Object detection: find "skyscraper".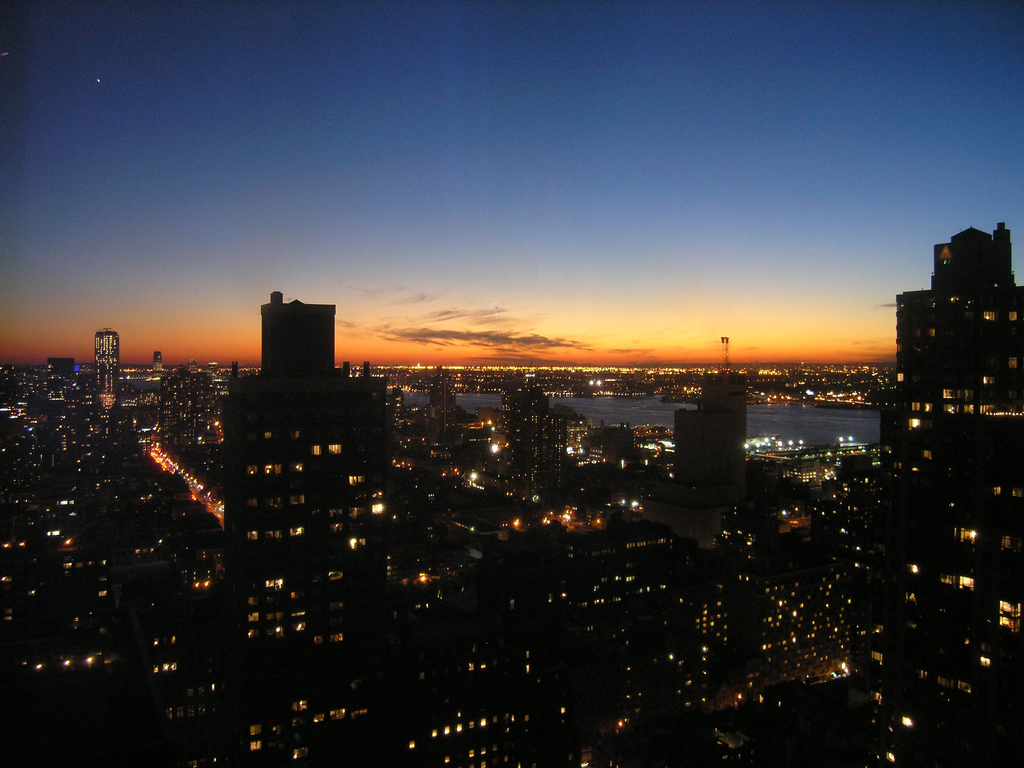
detection(259, 298, 347, 437).
